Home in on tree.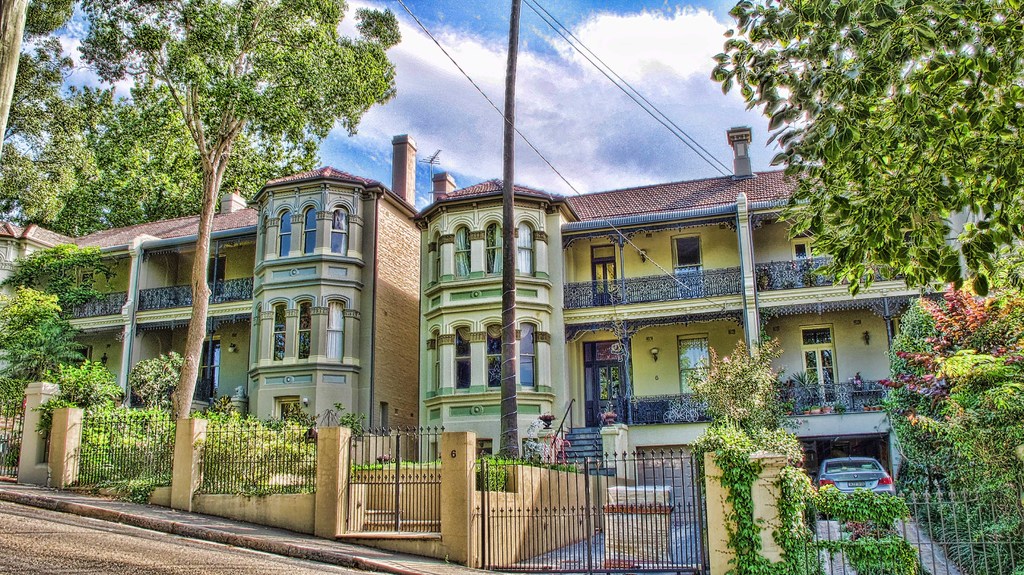
Homed in at 0, 280, 81, 416.
